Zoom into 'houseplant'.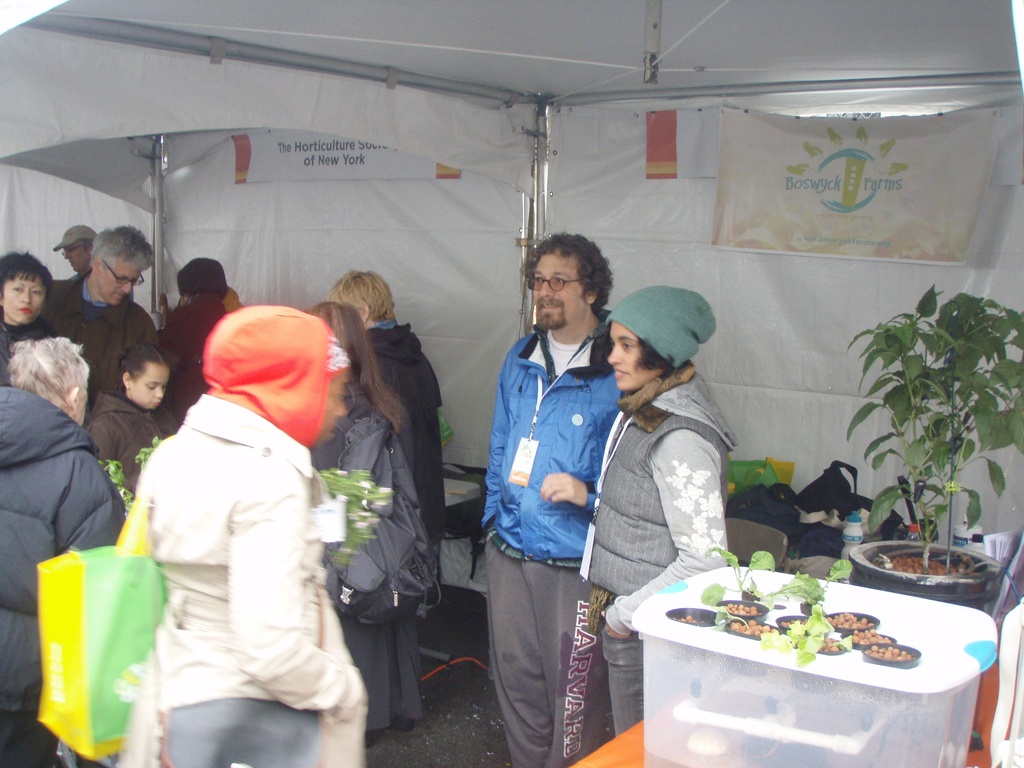
Zoom target: 843/289/1023/604.
